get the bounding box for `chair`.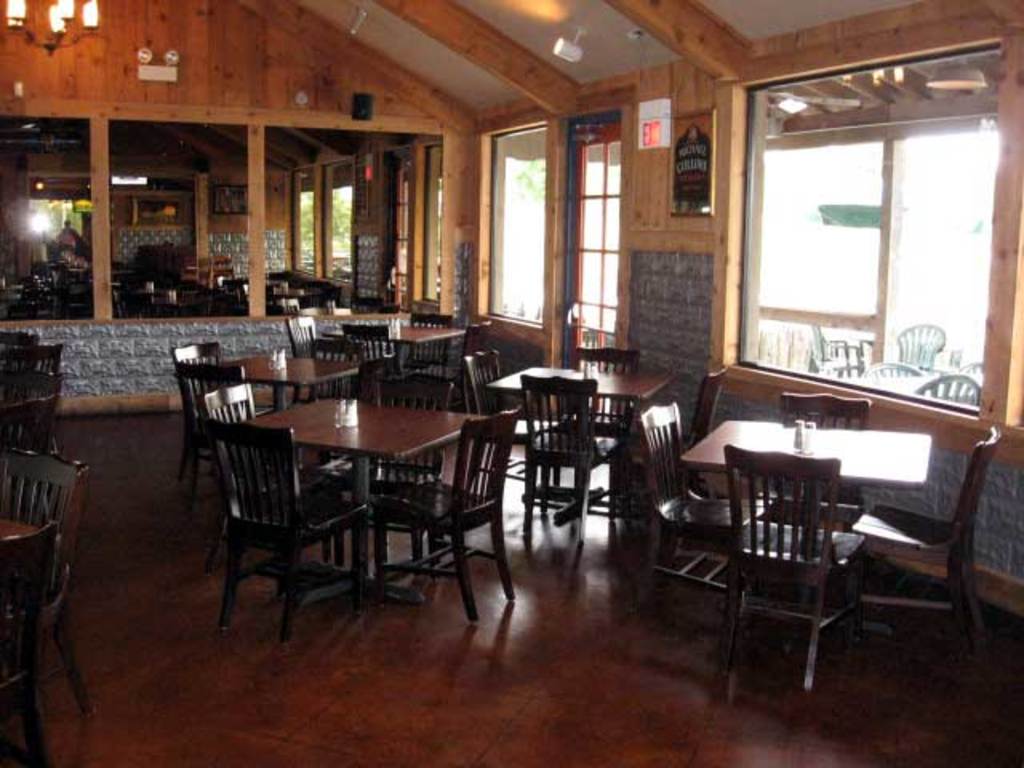
pyautogui.locateOnScreen(635, 400, 786, 635).
